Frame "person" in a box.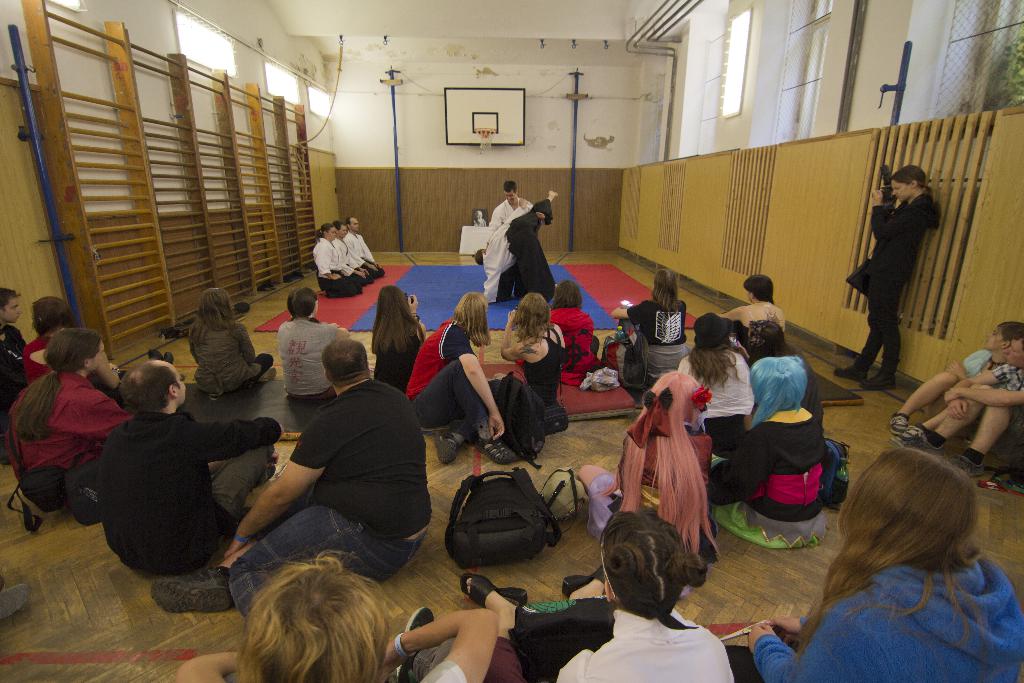
bbox=(674, 315, 760, 451).
